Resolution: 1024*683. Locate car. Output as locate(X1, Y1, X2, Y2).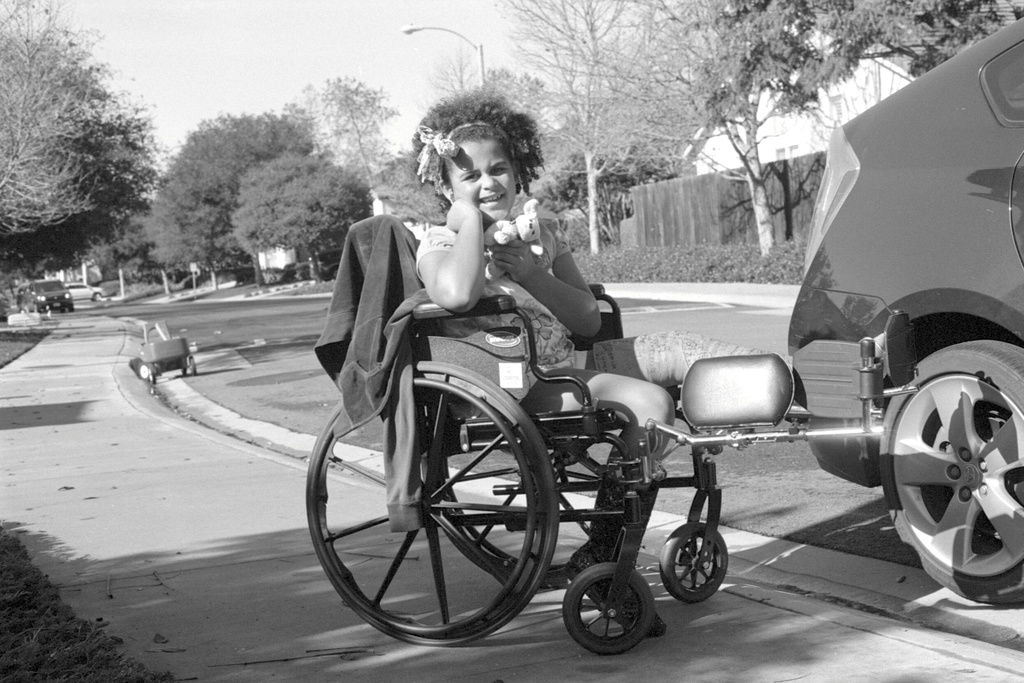
locate(67, 285, 99, 301).
